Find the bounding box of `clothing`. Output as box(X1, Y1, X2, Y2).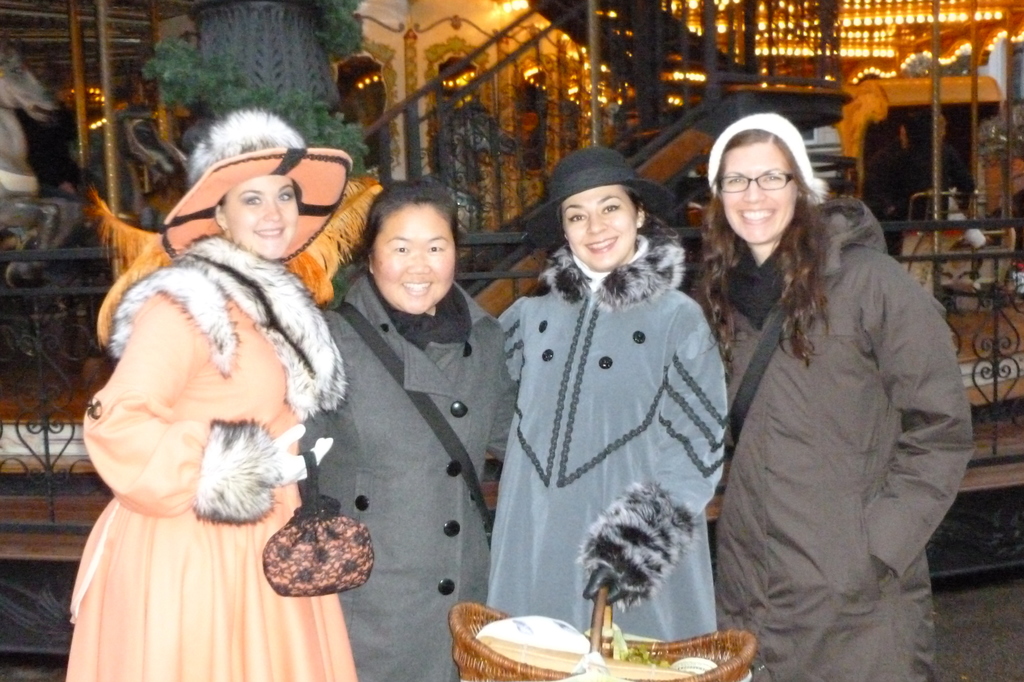
box(488, 221, 731, 636).
